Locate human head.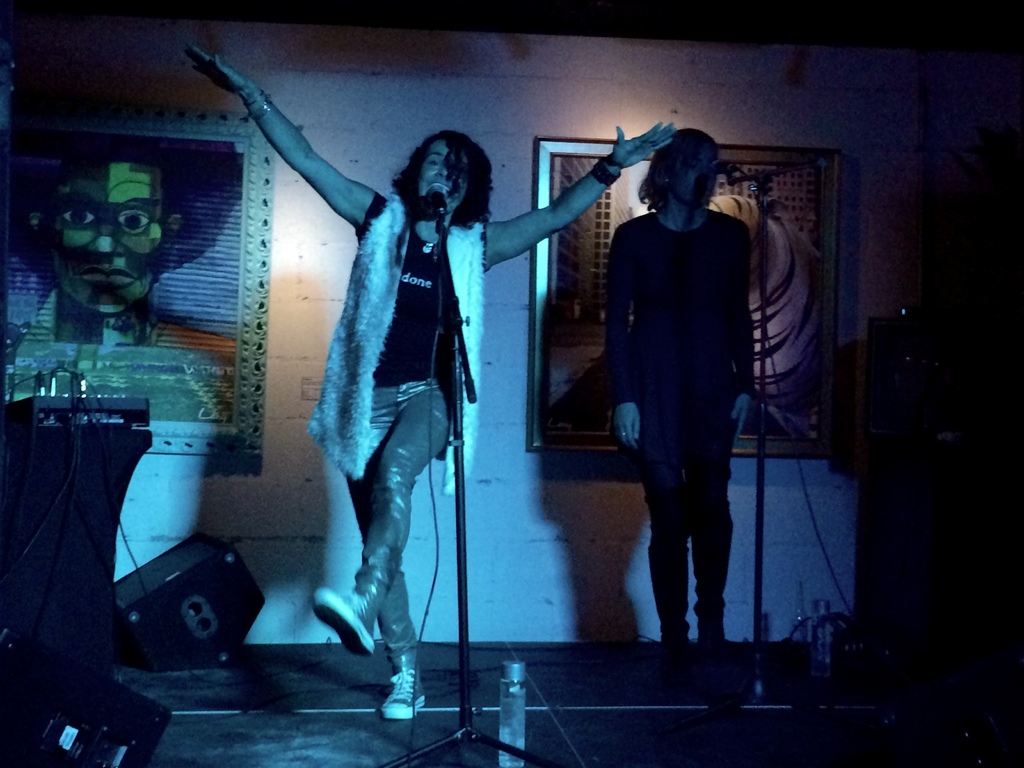
Bounding box: {"x1": 28, "y1": 141, "x2": 179, "y2": 324}.
